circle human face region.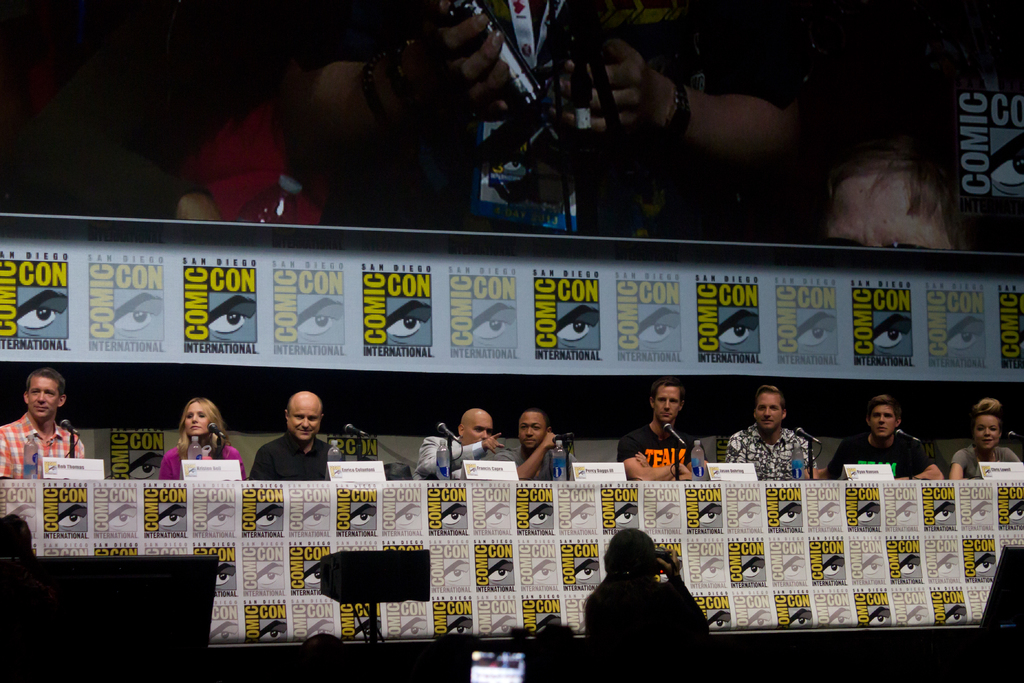
Region: detection(517, 409, 547, 448).
